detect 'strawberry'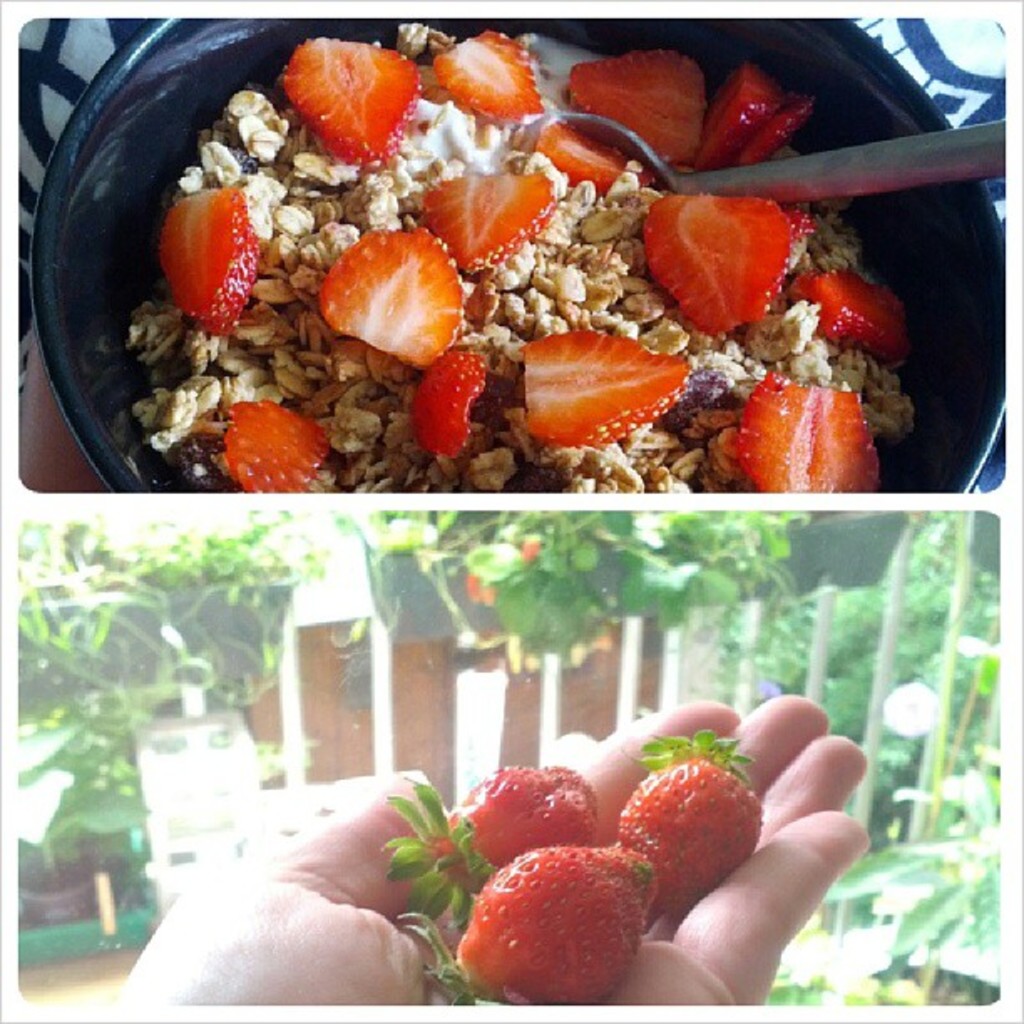
x1=288 y1=33 x2=420 y2=167
